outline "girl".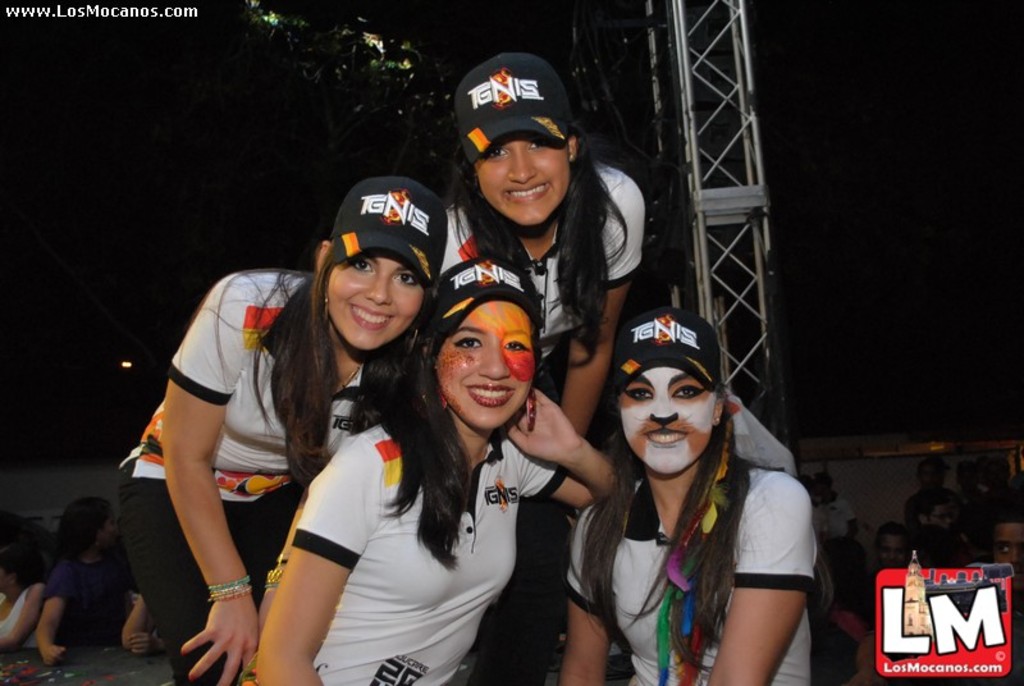
Outline: rect(106, 177, 453, 685).
